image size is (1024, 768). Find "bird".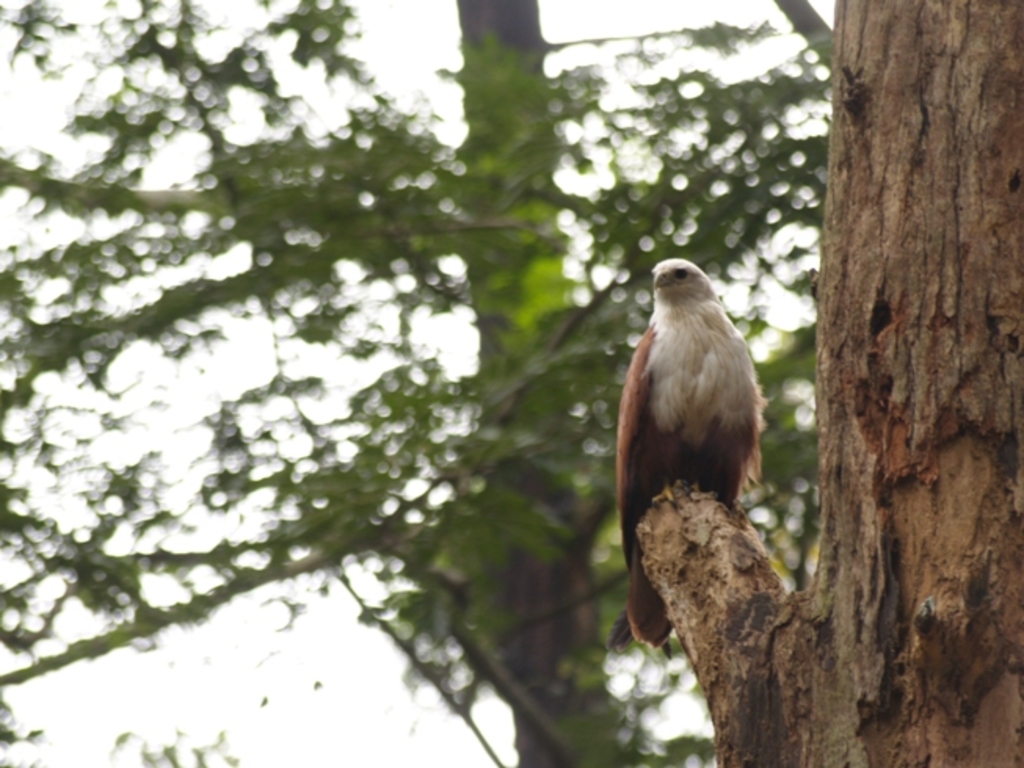
(x1=602, y1=274, x2=775, y2=641).
